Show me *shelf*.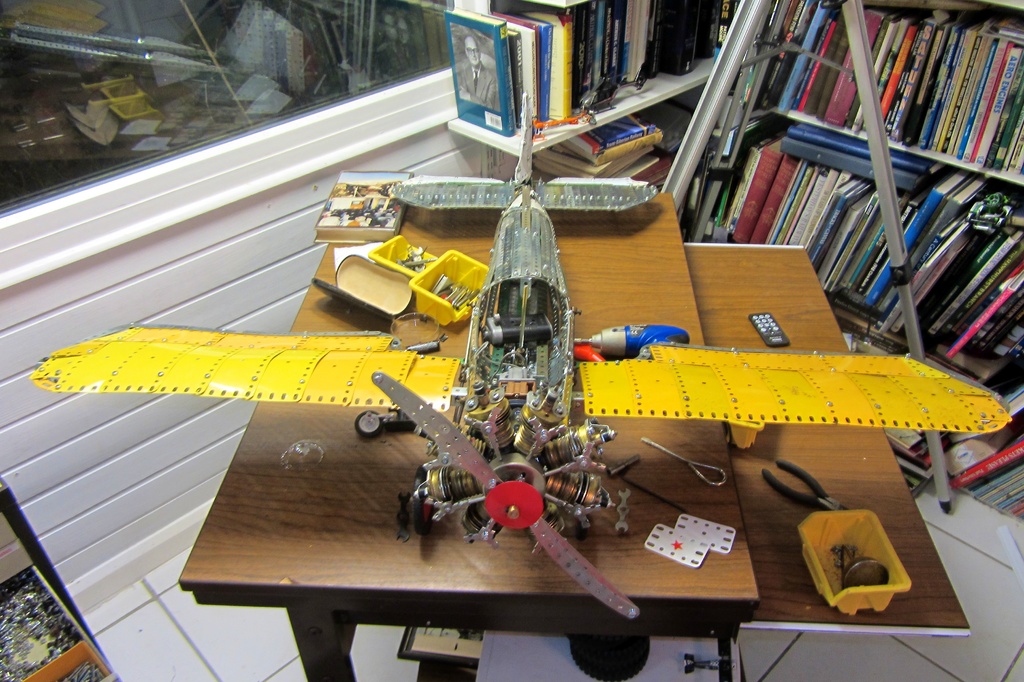
*shelf* is here: (x1=426, y1=0, x2=745, y2=176).
